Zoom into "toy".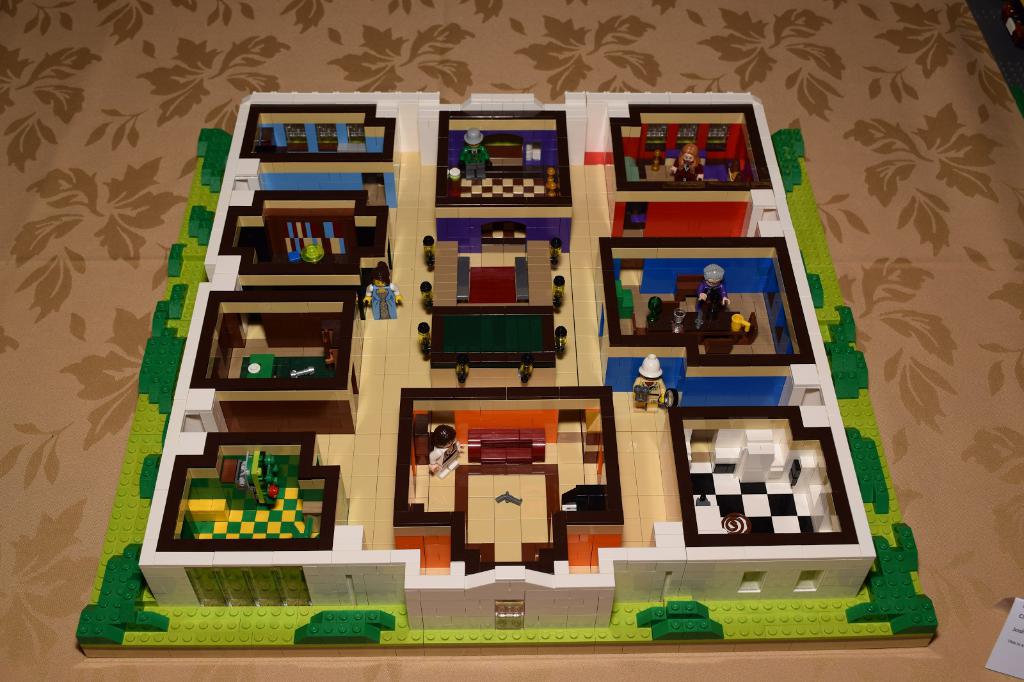
Zoom target: pyautogui.locateOnScreen(420, 323, 432, 359).
